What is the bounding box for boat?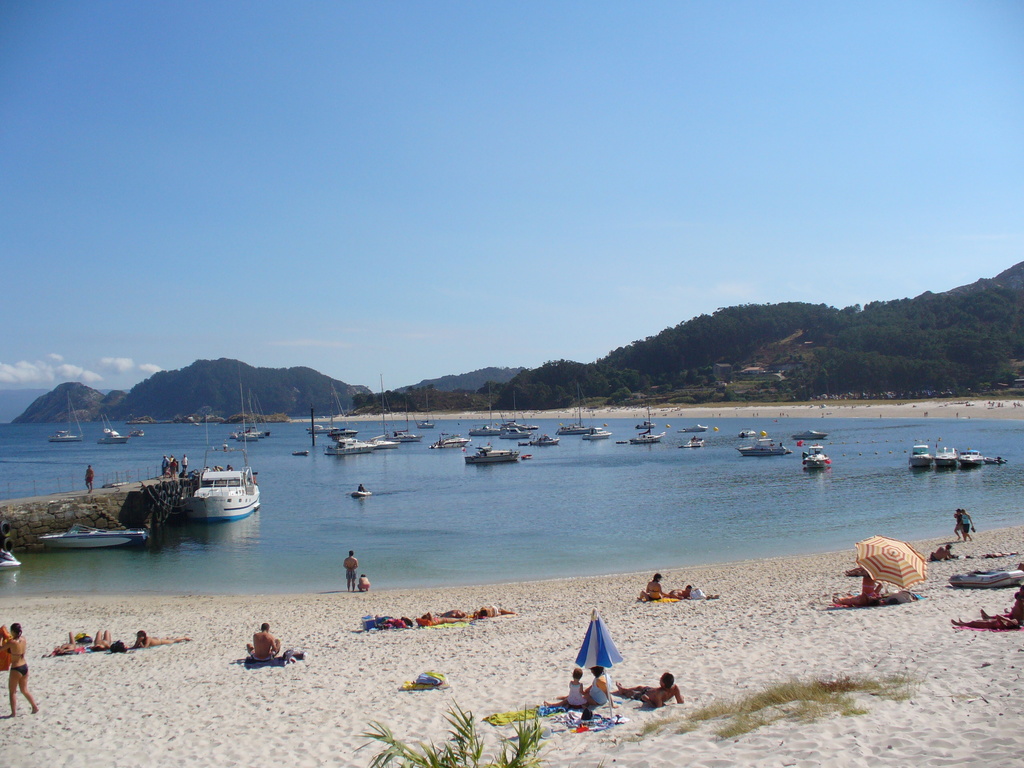
l=637, t=419, r=657, b=431.
